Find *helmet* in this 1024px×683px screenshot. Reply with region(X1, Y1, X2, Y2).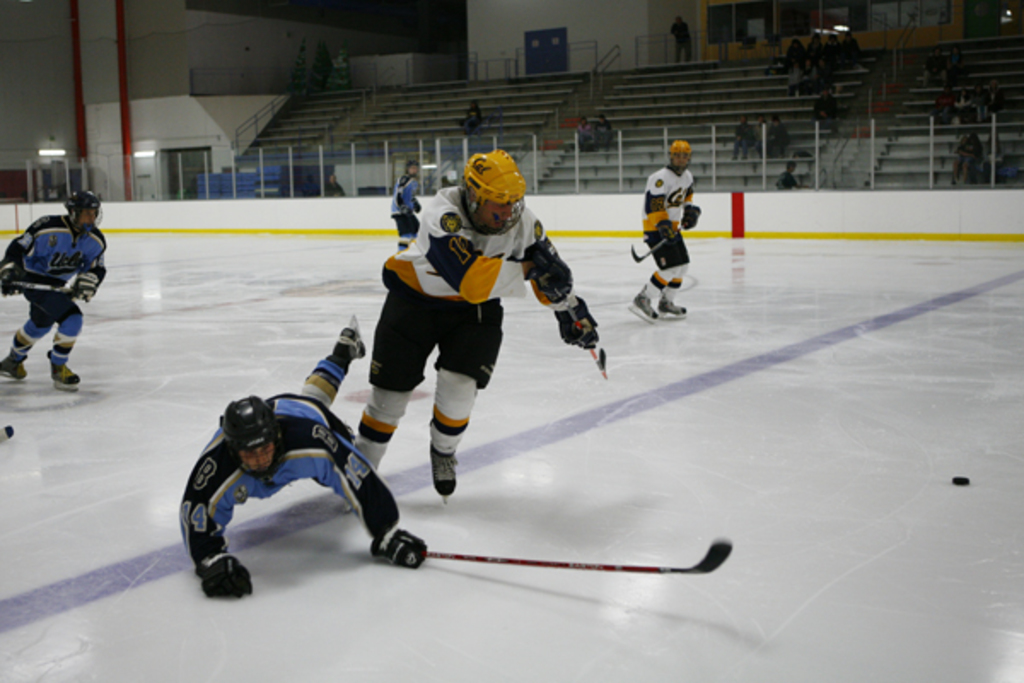
region(403, 159, 427, 186).
